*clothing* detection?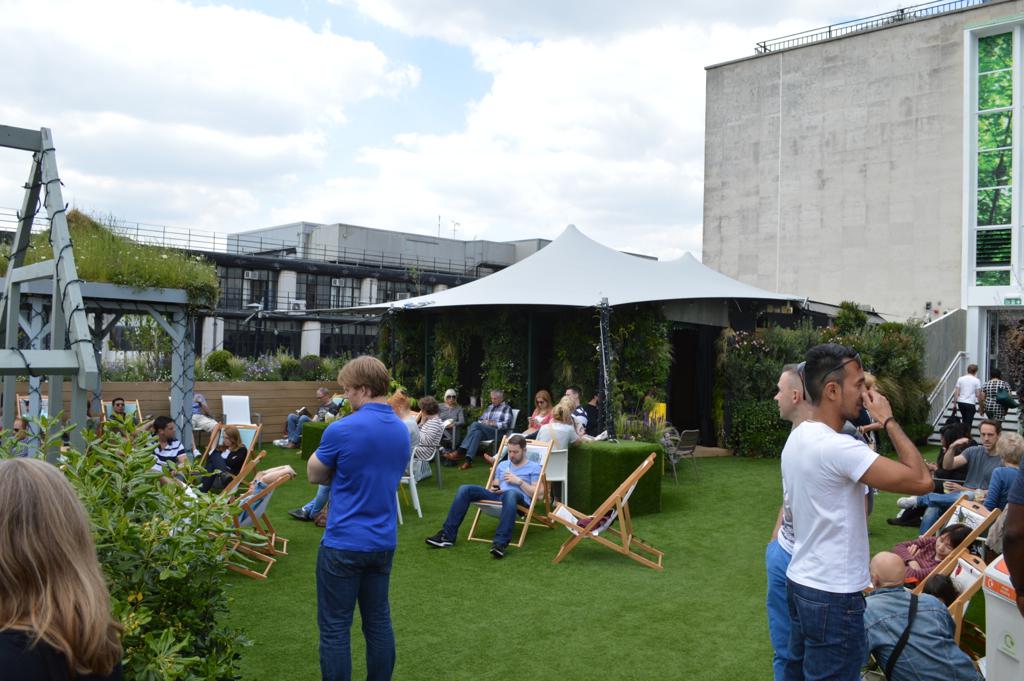
x1=440 y1=459 x2=542 y2=546
